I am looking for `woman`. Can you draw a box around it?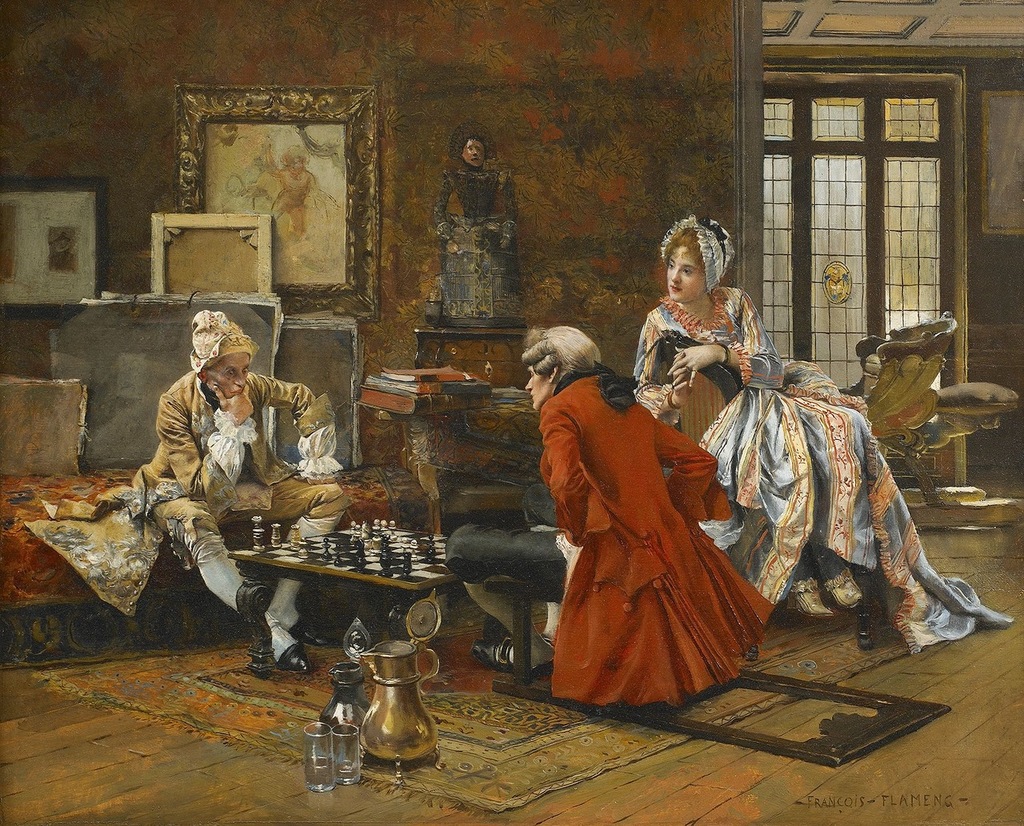
Sure, the bounding box is (left=630, top=222, right=1018, bottom=678).
